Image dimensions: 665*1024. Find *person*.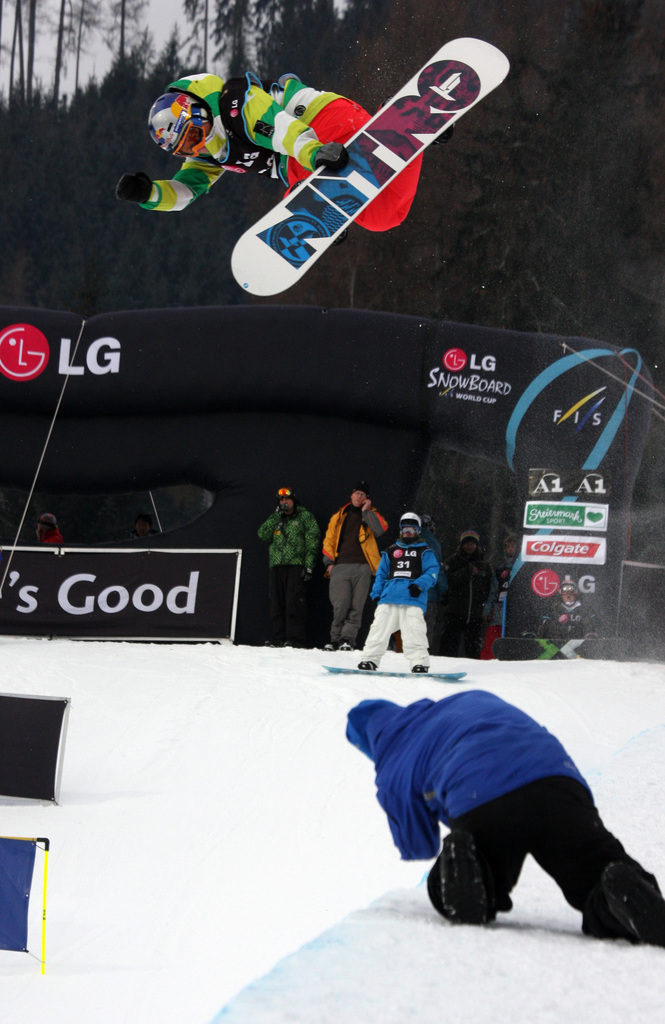
317, 483, 401, 652.
